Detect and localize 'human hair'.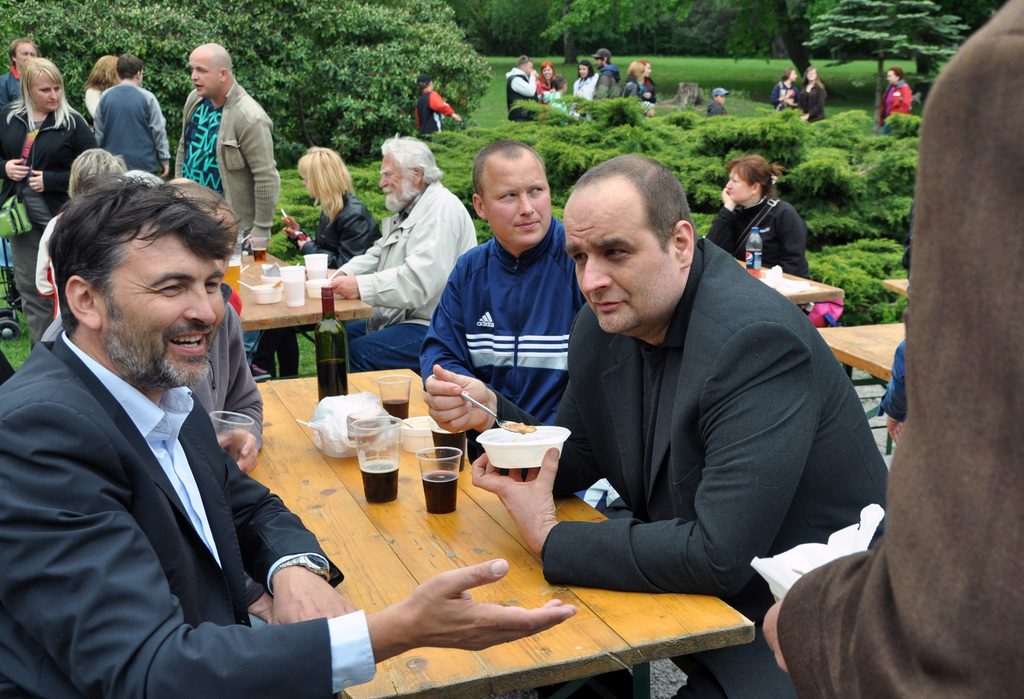
Localized at x1=298, y1=145, x2=356, y2=223.
